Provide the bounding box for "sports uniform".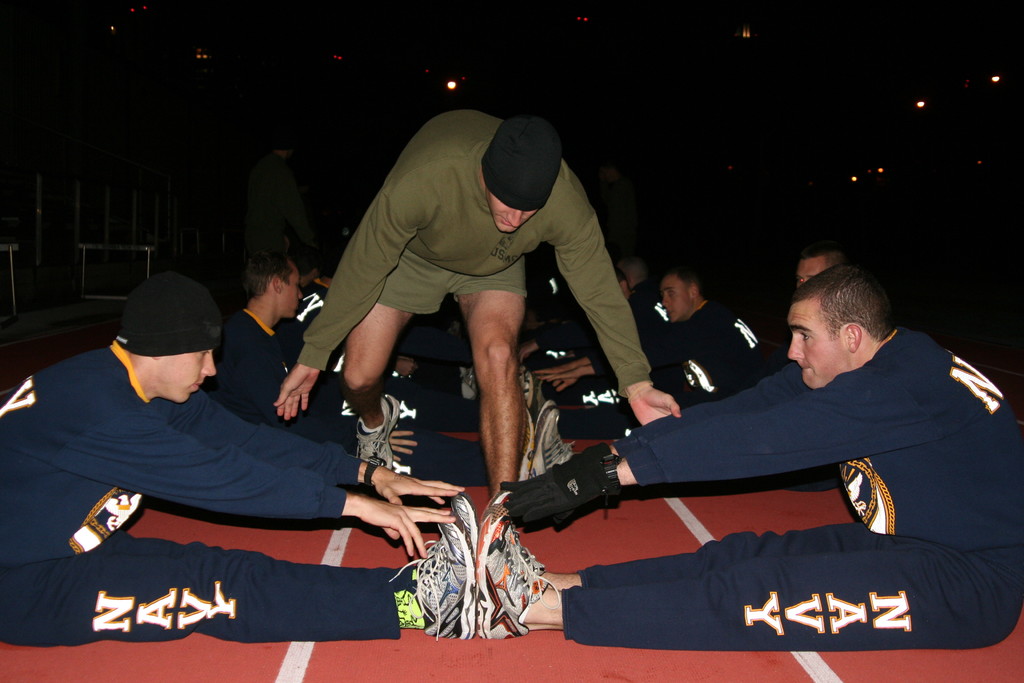
1:338:476:653.
